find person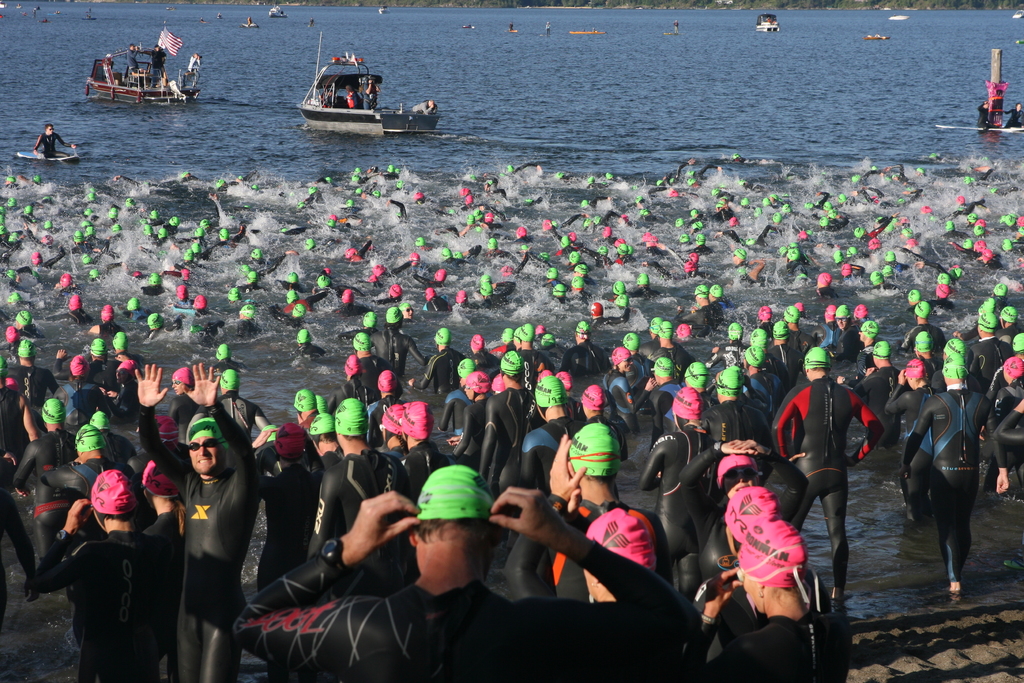
[769,345,882,605]
